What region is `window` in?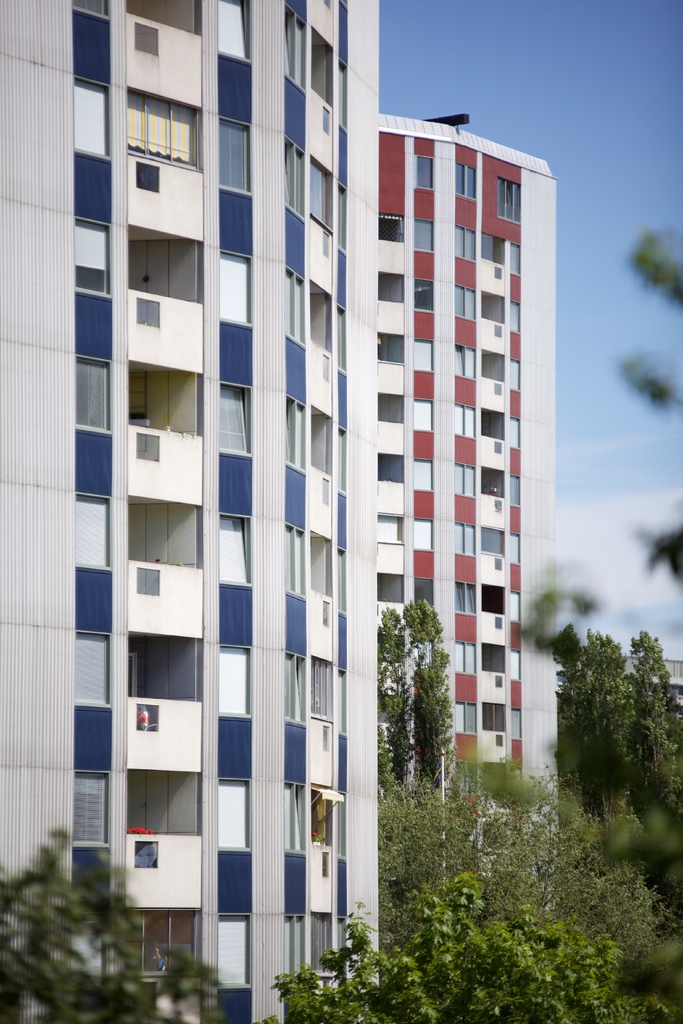
locate(218, 778, 249, 849).
